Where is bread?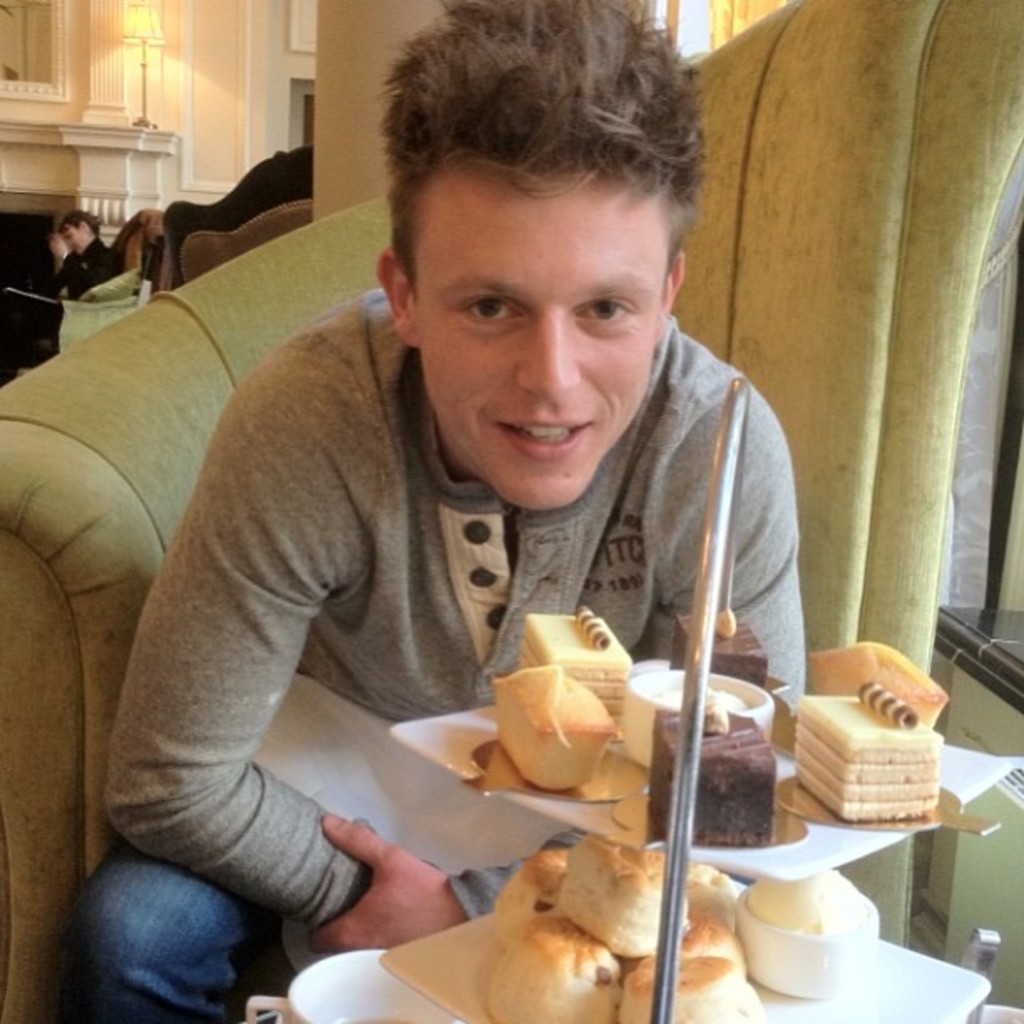
[517, 627, 627, 714].
